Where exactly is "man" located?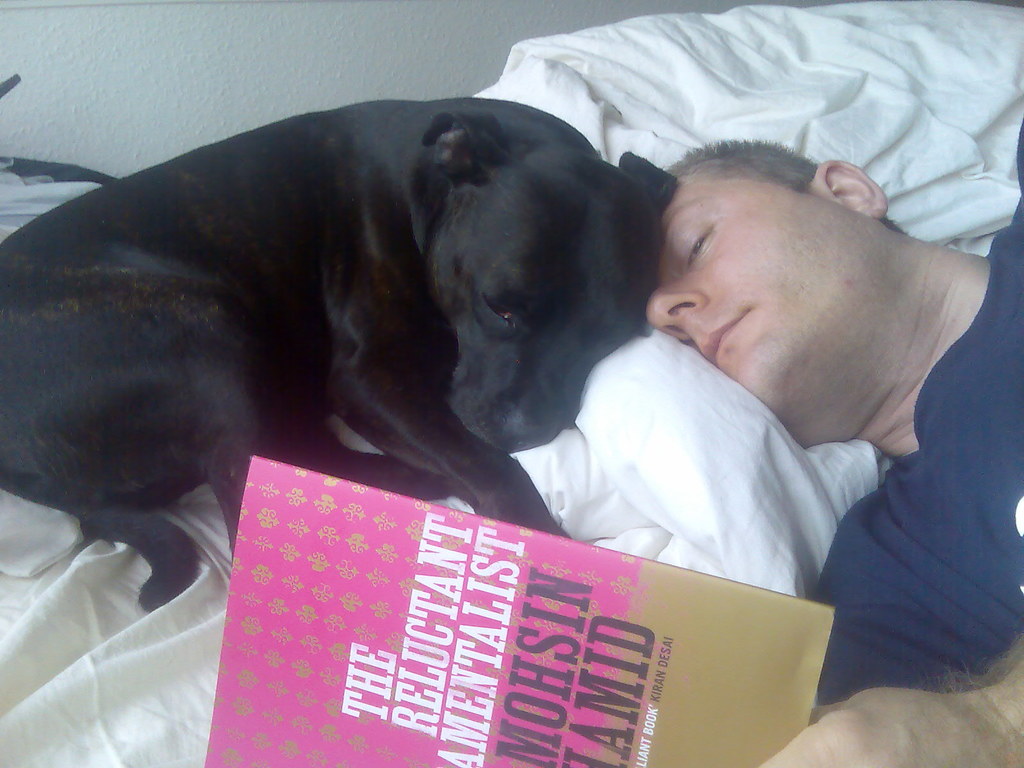
Its bounding box is bbox(646, 133, 1023, 714).
